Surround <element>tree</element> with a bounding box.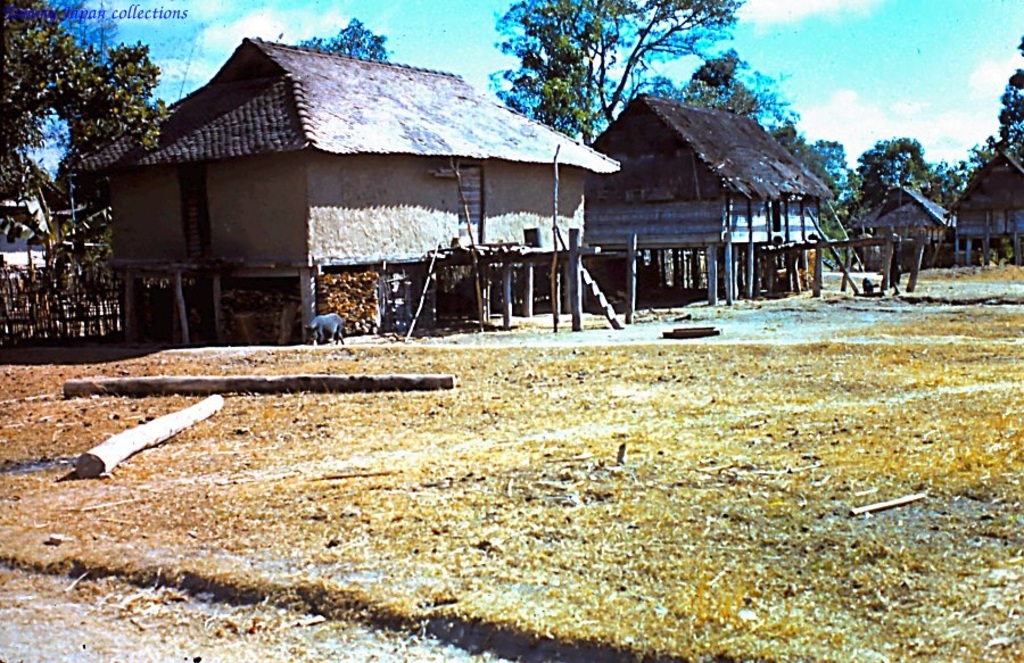
bbox(0, 0, 174, 301).
